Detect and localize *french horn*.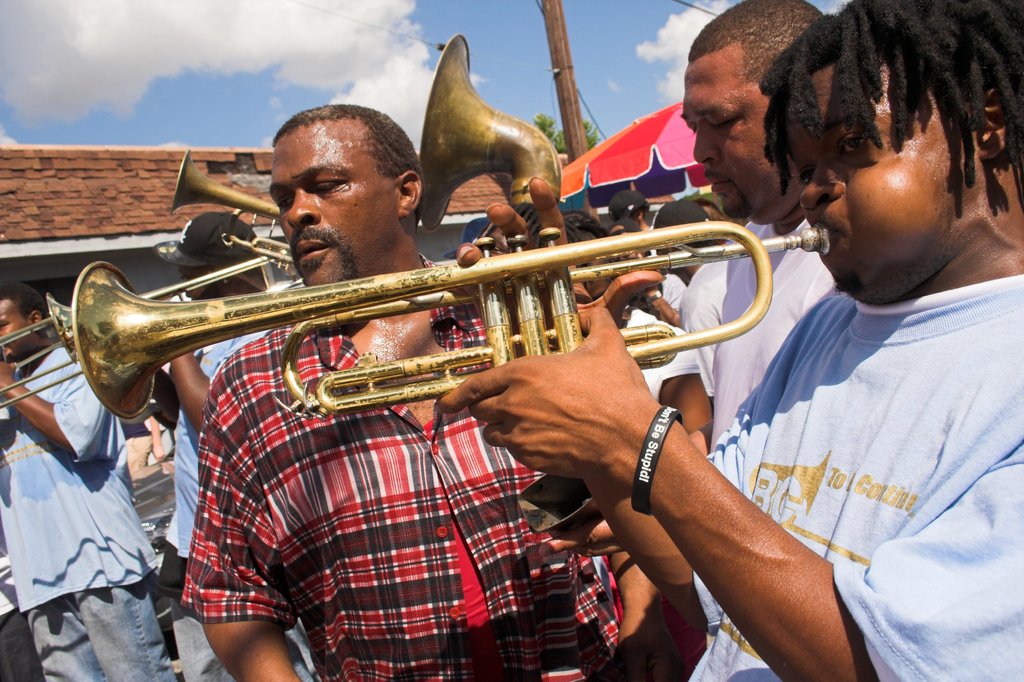
Localized at <box>417,38,563,258</box>.
